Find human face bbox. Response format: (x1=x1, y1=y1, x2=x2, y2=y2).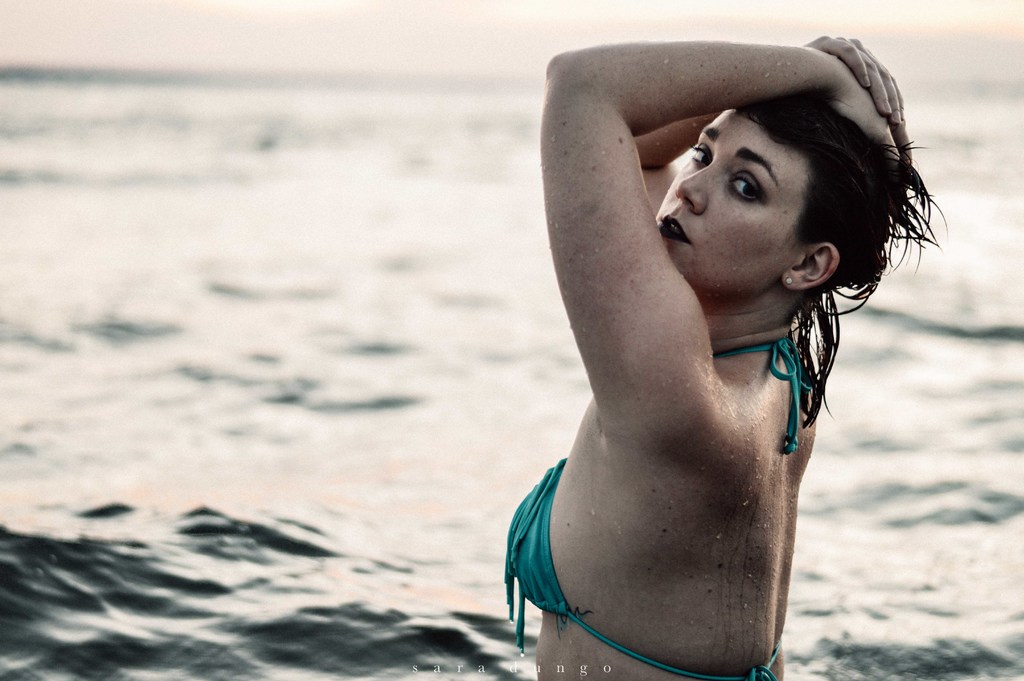
(x1=653, y1=110, x2=803, y2=293).
